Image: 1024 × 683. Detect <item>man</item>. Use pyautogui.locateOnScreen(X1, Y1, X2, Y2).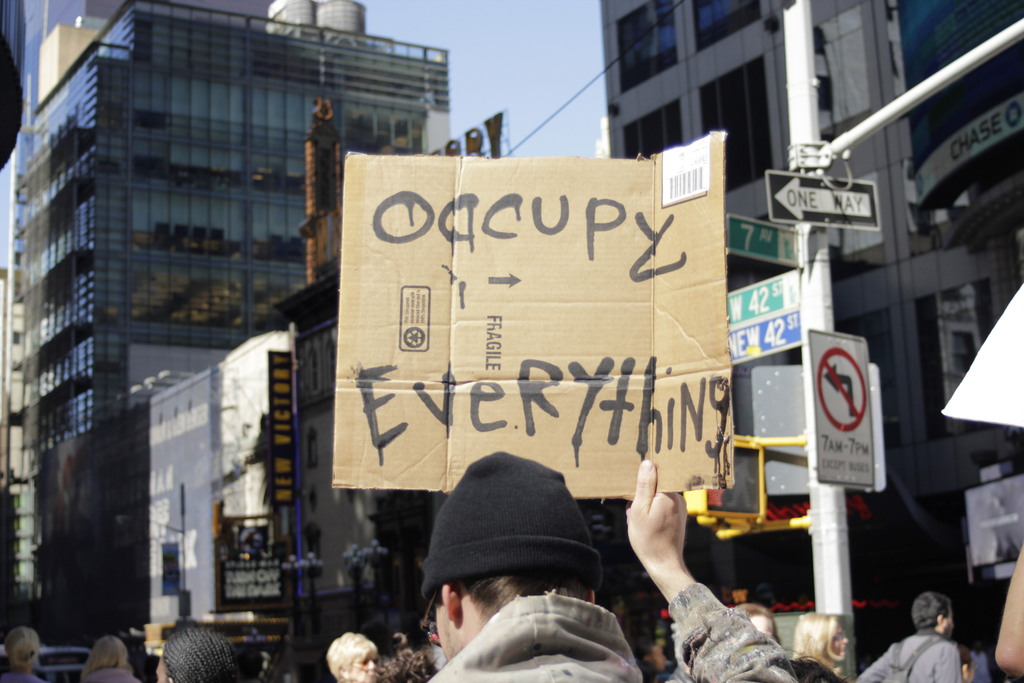
pyautogui.locateOnScreen(411, 438, 820, 682).
